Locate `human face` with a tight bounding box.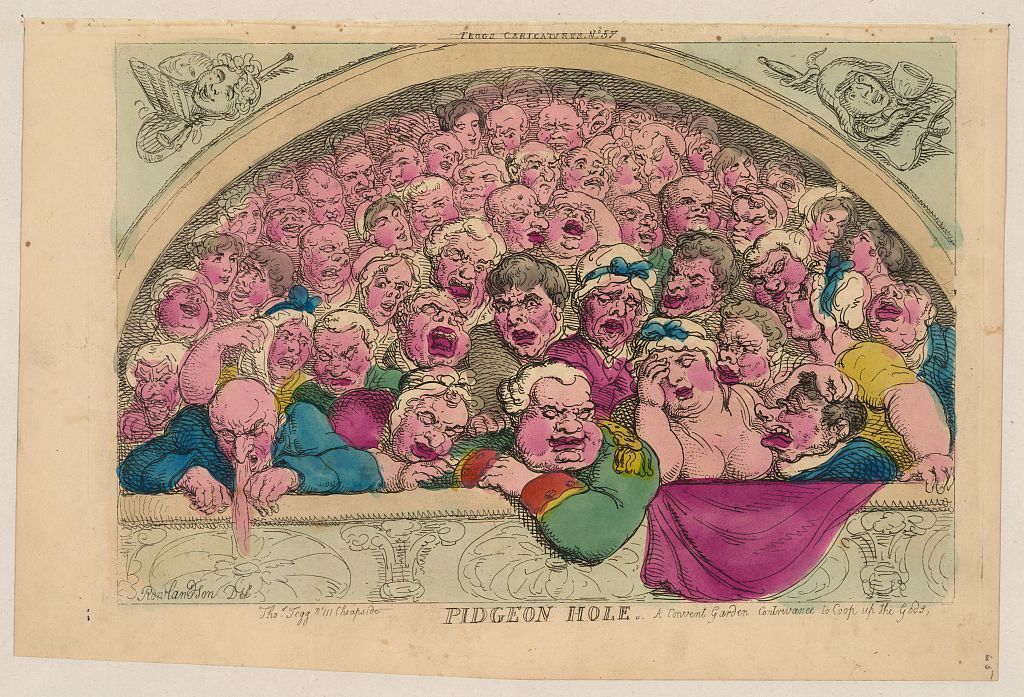
501, 192, 551, 256.
